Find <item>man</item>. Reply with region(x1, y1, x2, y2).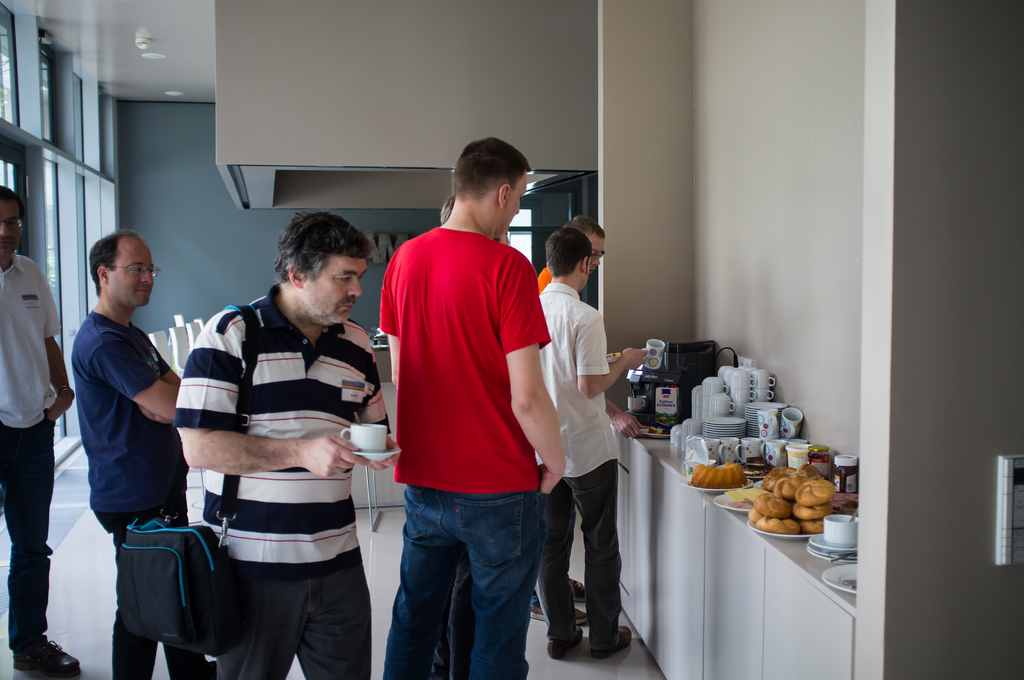
region(65, 229, 214, 679).
